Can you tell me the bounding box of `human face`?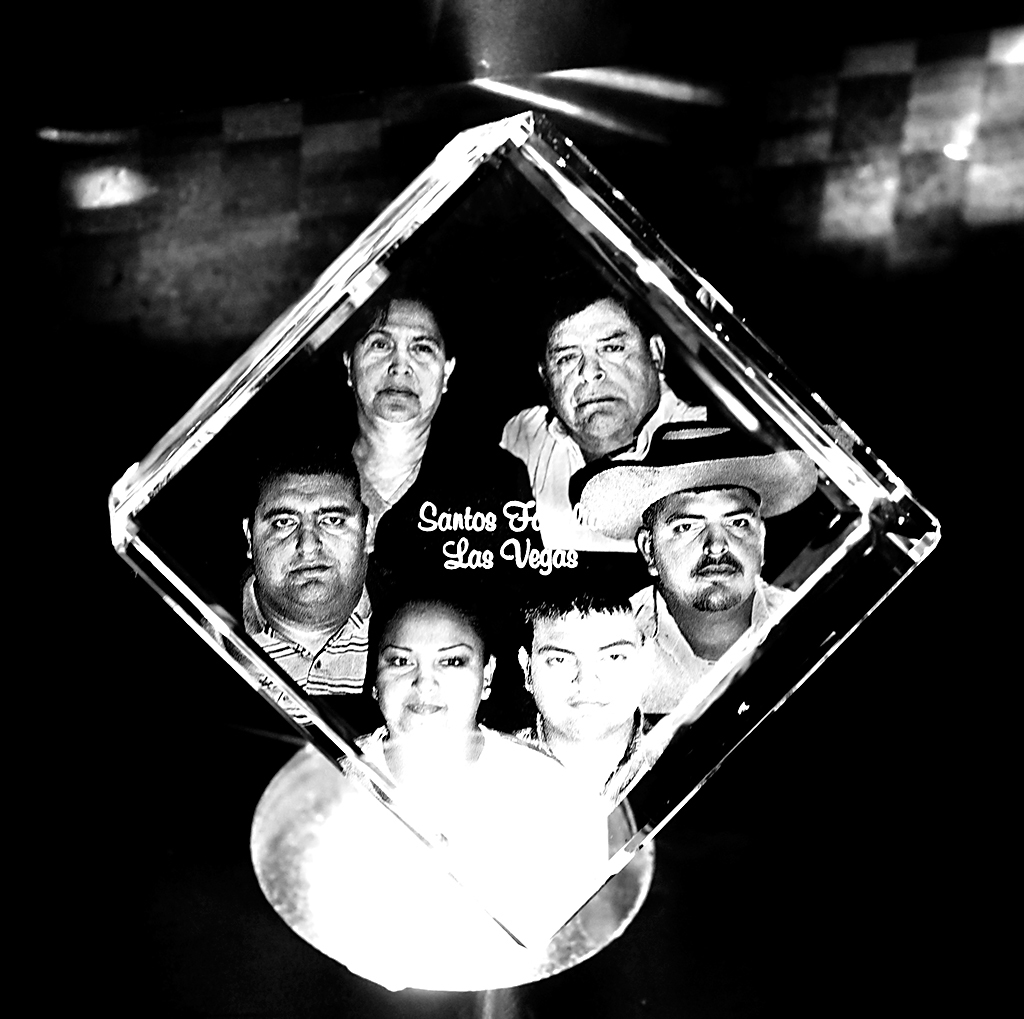
detection(379, 600, 483, 739).
